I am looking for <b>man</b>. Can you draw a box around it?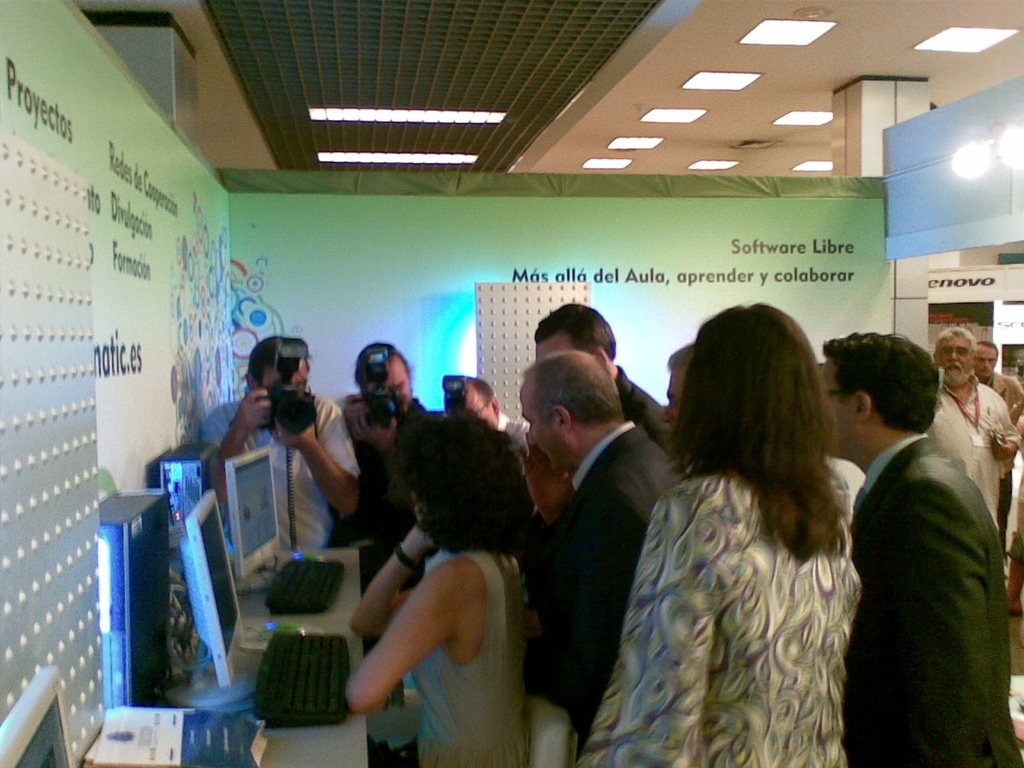
Sure, the bounding box is bbox(930, 322, 1016, 544).
